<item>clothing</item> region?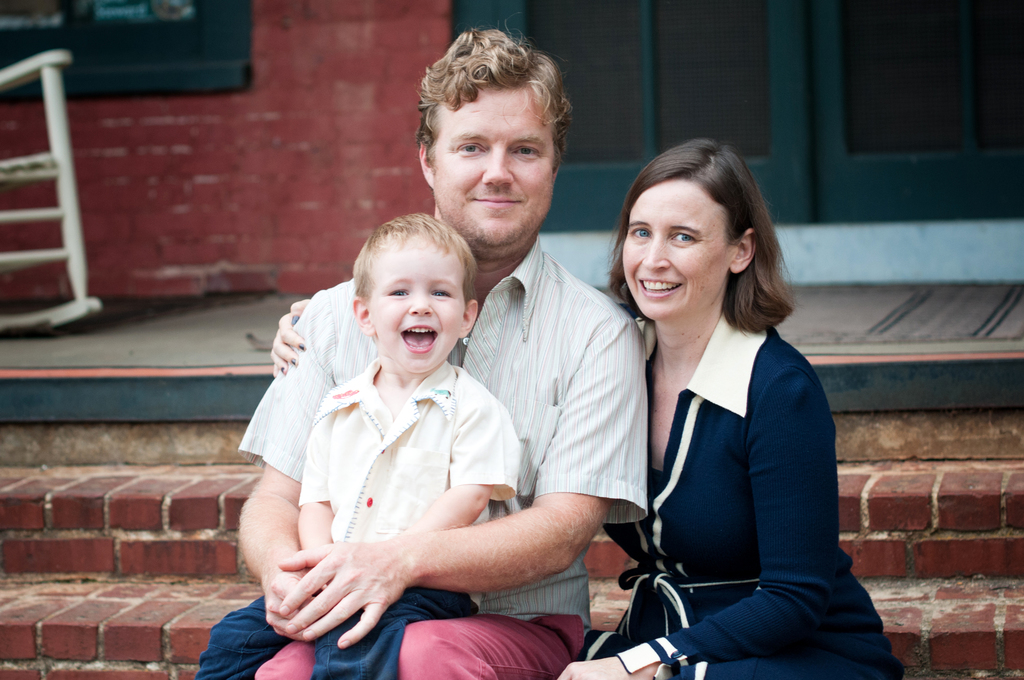
234 231 651 679
